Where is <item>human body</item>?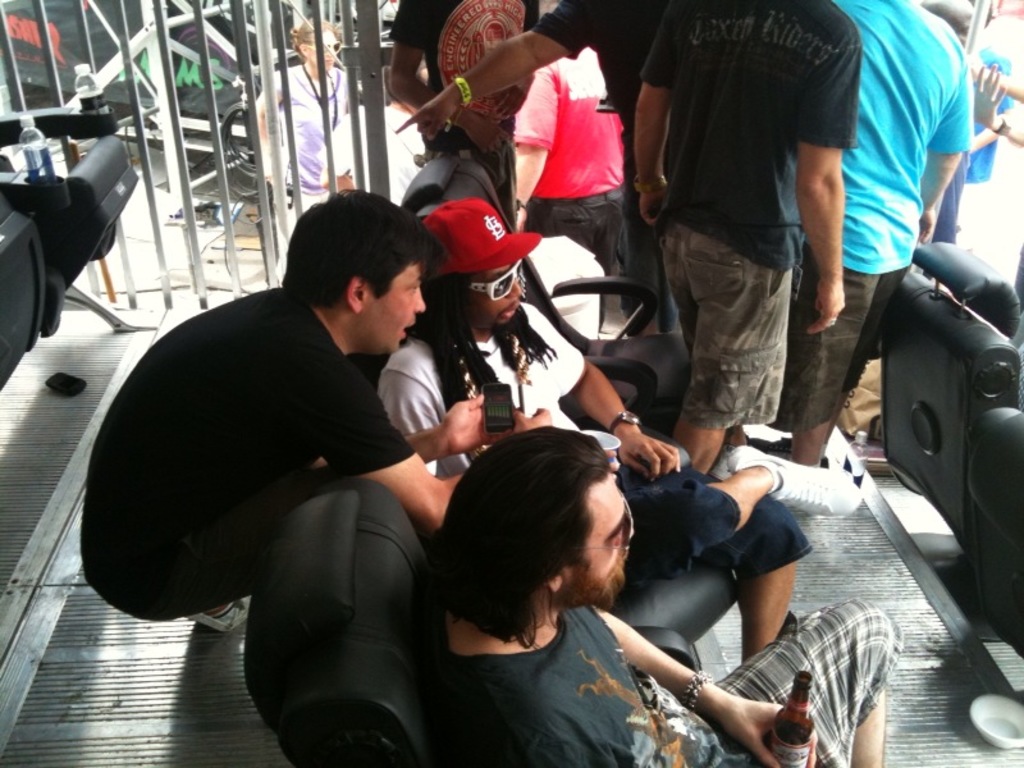
BBox(79, 275, 556, 628).
